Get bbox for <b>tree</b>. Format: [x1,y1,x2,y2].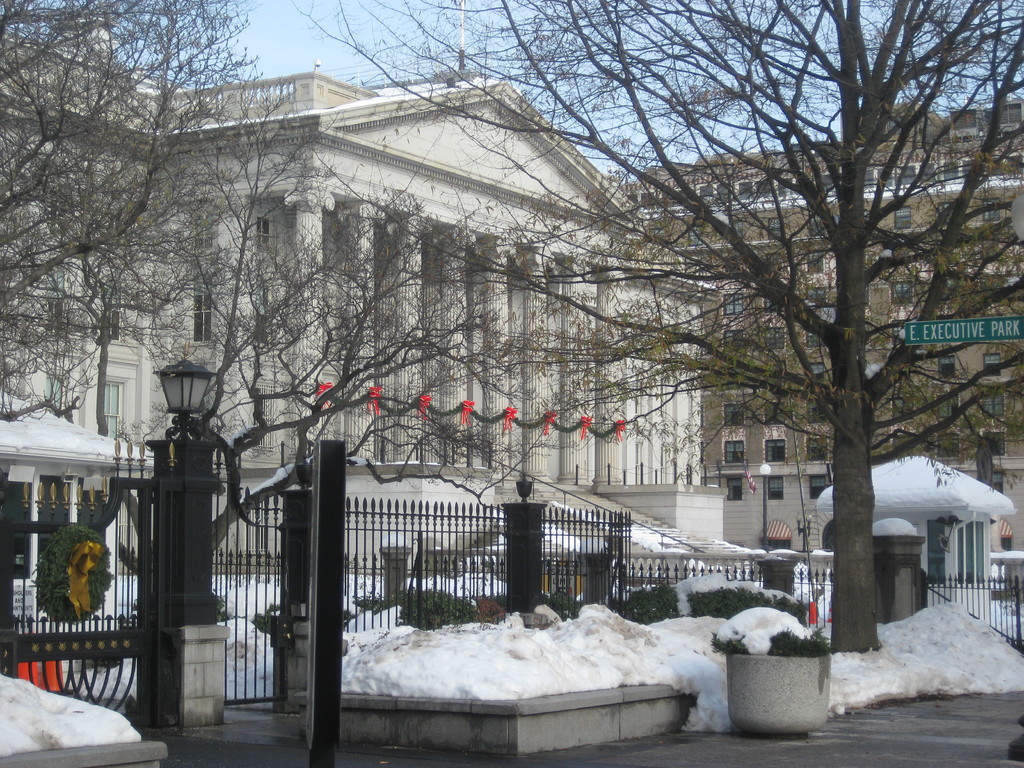
[31,95,578,582].
